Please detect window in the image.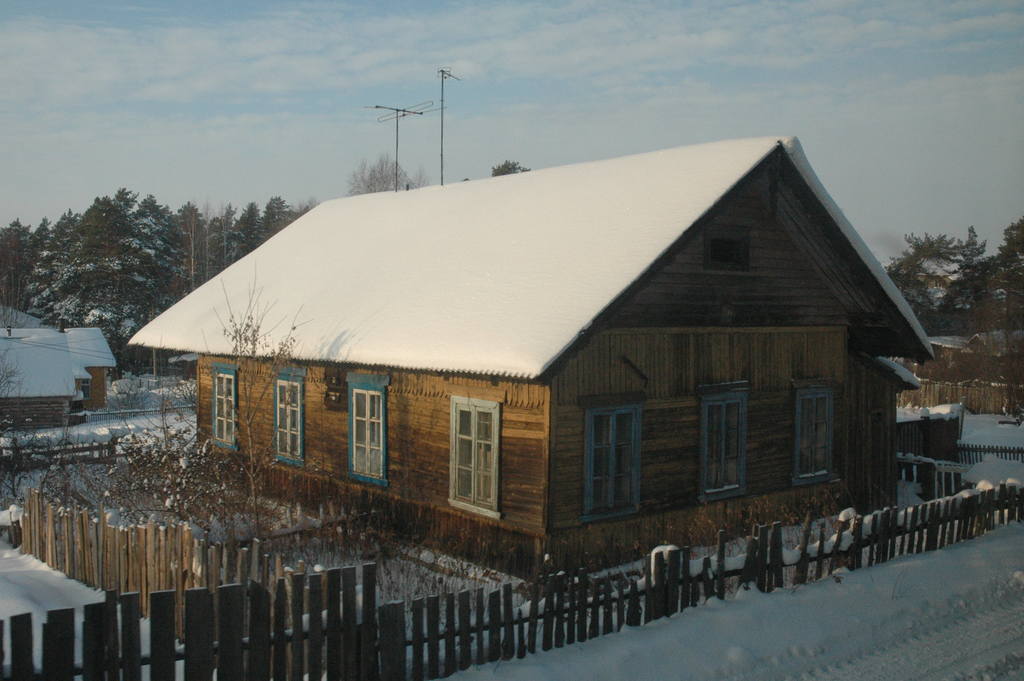
bbox=(447, 393, 536, 543).
